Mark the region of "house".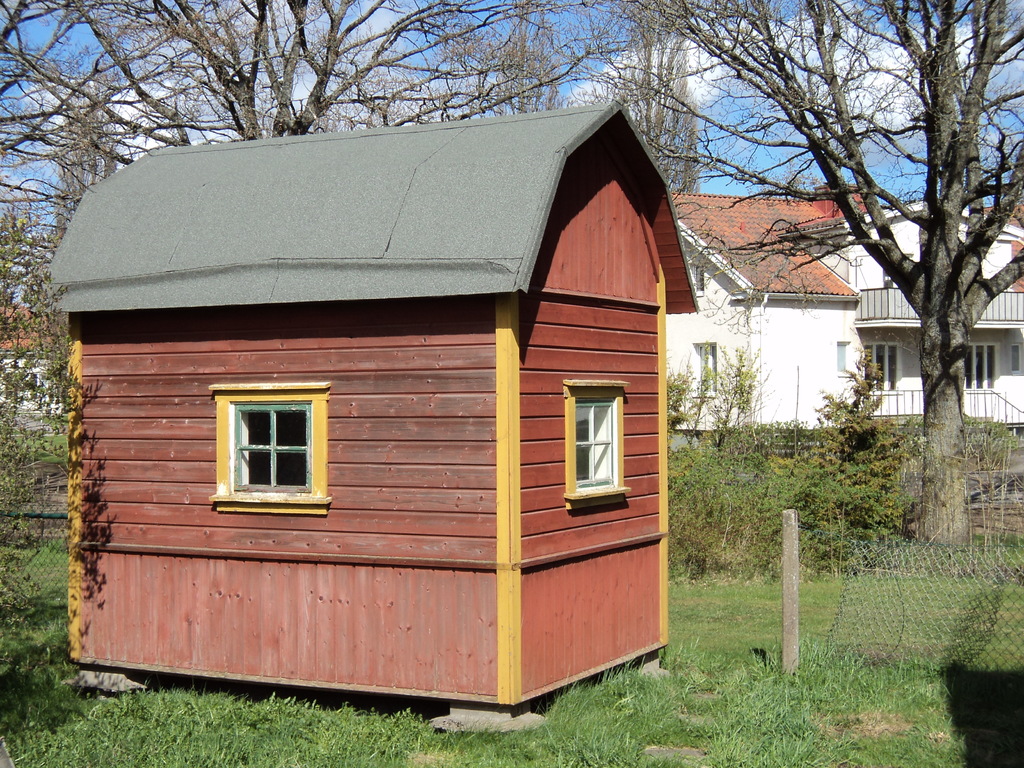
Region: crop(779, 193, 1023, 431).
